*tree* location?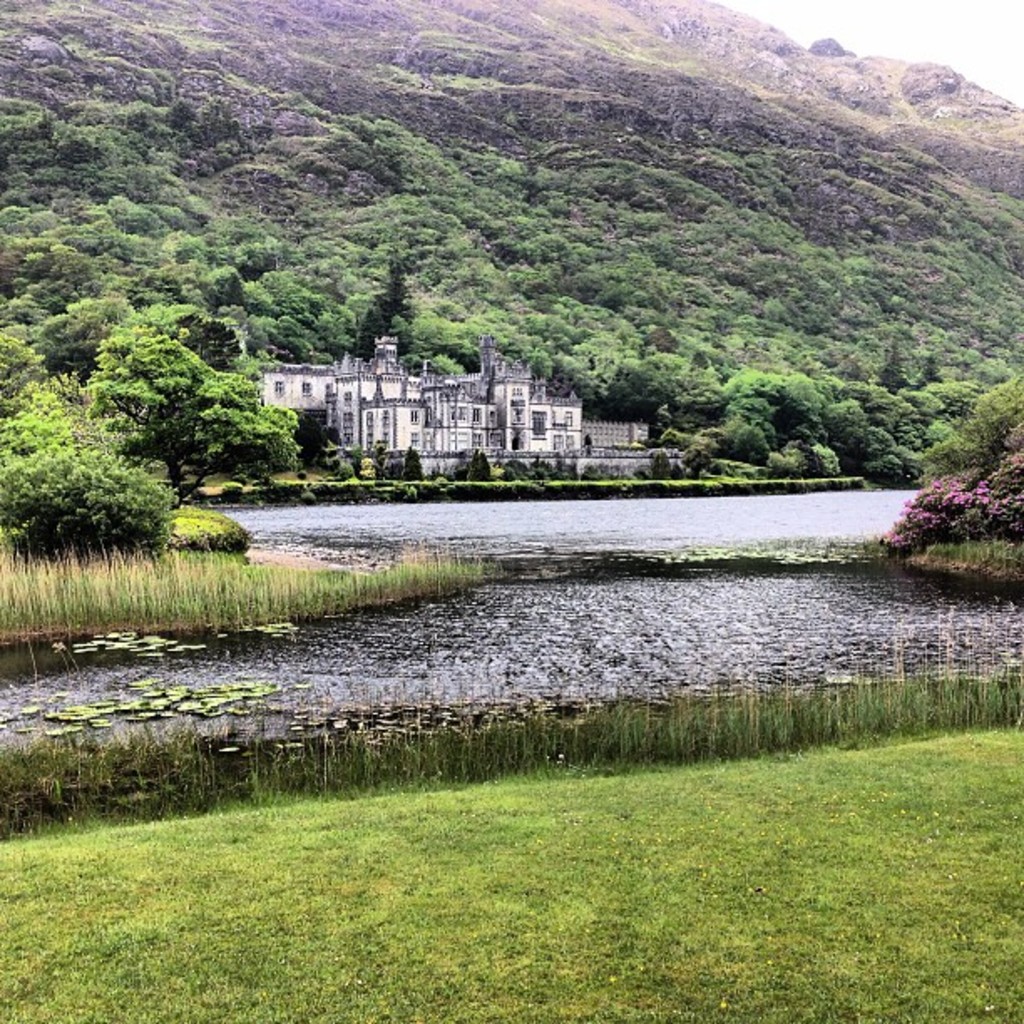
bbox=[336, 238, 450, 365]
